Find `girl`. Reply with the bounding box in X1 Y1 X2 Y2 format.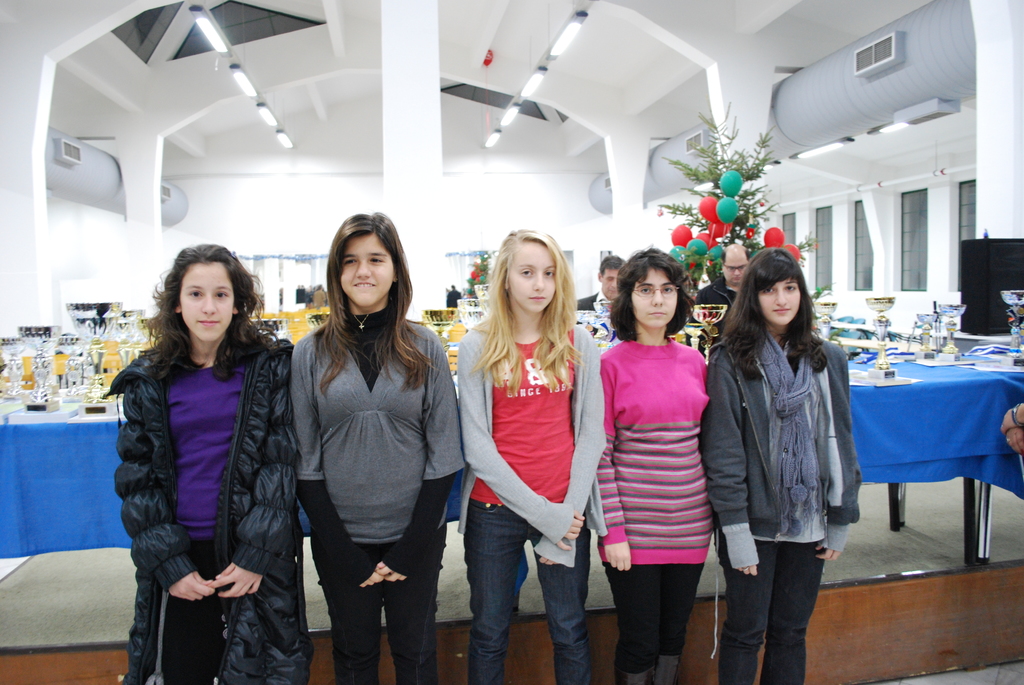
457 230 605 684.
